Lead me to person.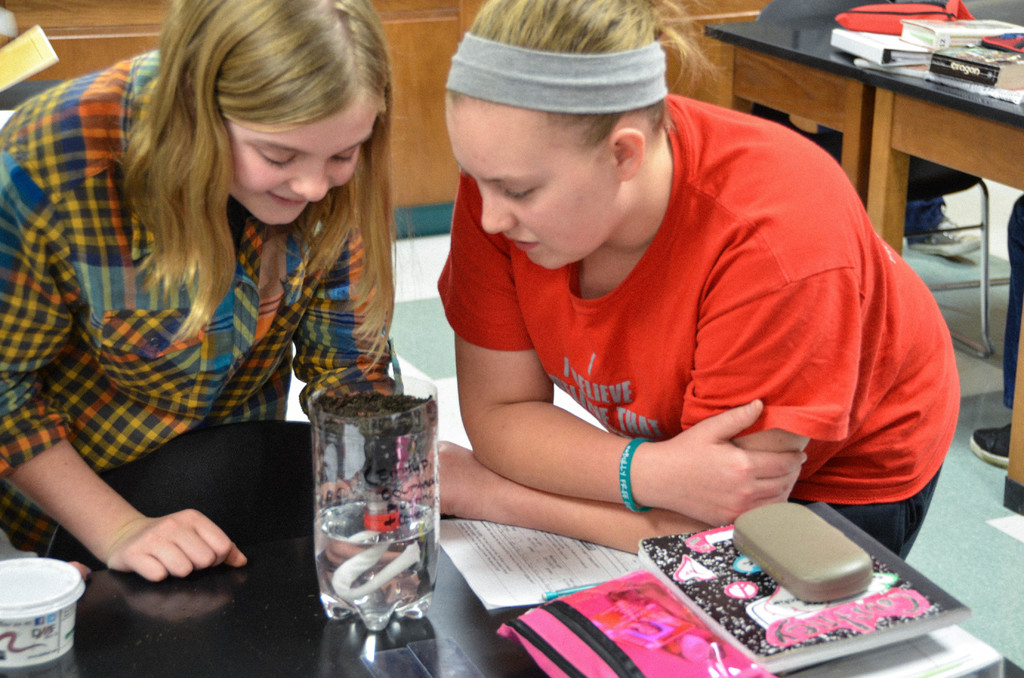
Lead to (left=968, top=191, right=1023, bottom=467).
